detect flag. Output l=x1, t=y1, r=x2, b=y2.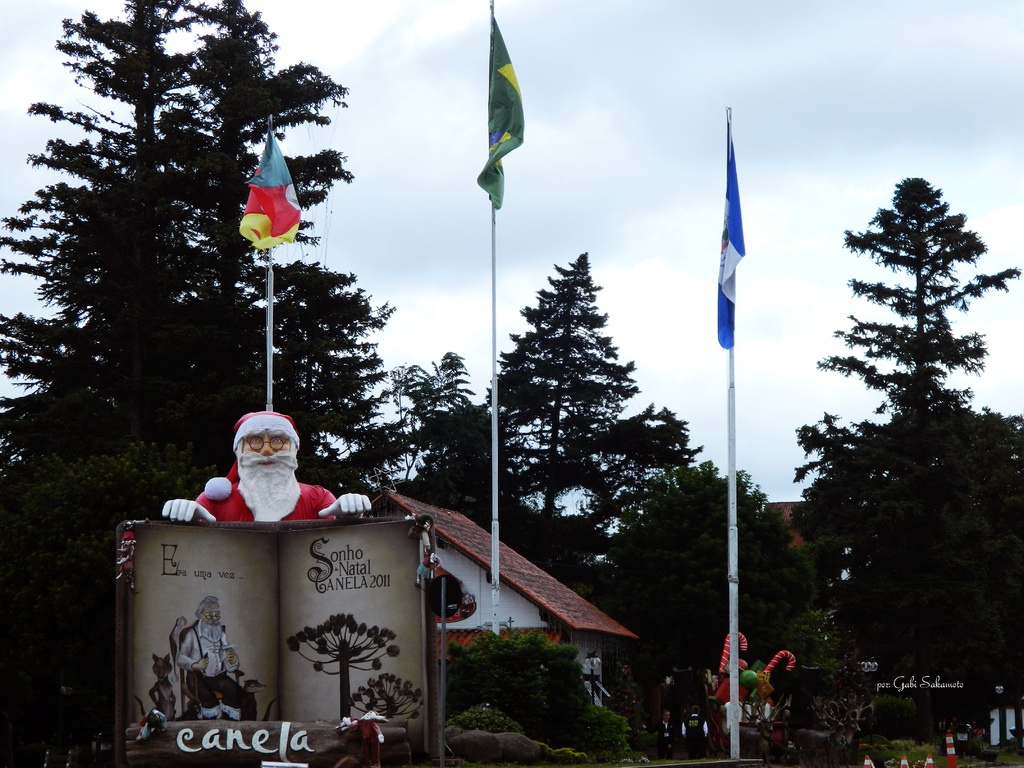
l=474, t=13, r=529, b=214.
